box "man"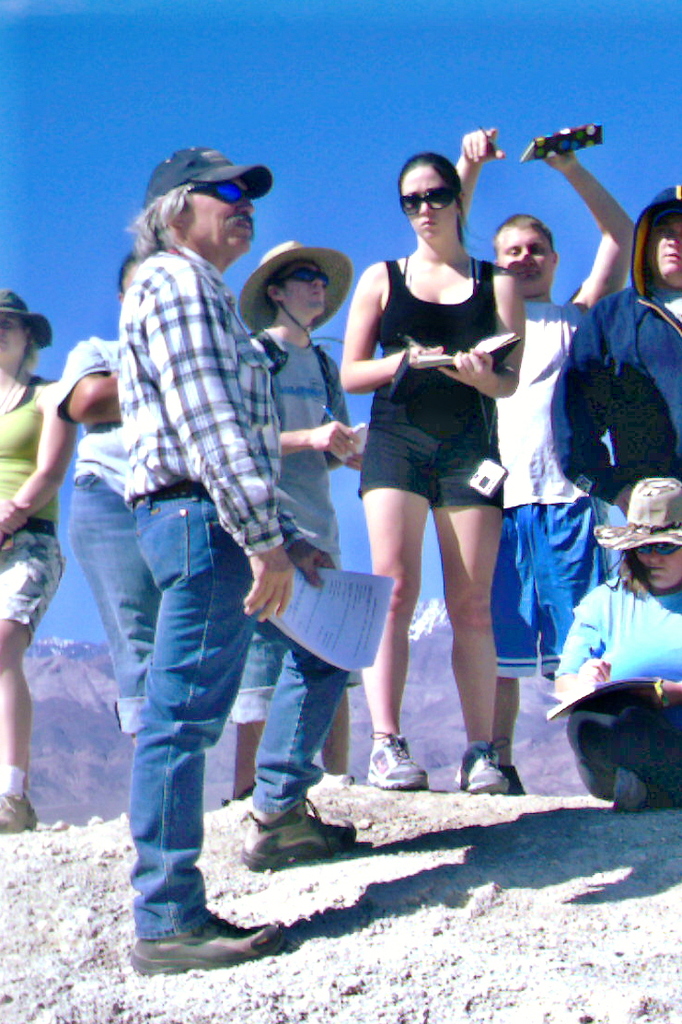
BBox(55, 251, 172, 742)
